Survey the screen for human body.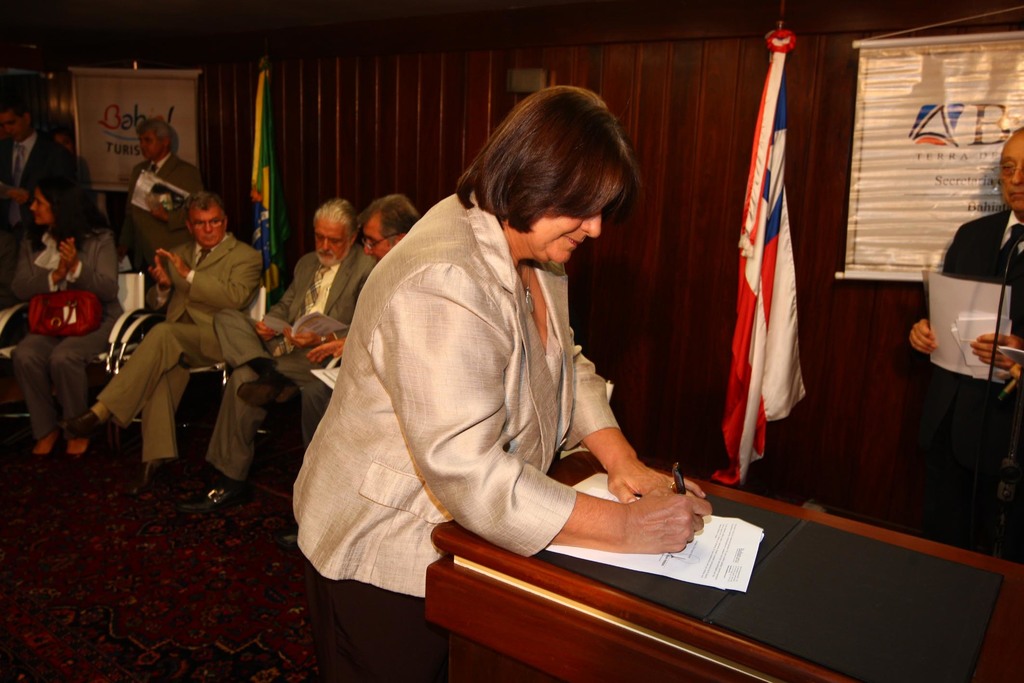
Survey found: pyautogui.locateOnScreen(197, 202, 378, 518).
